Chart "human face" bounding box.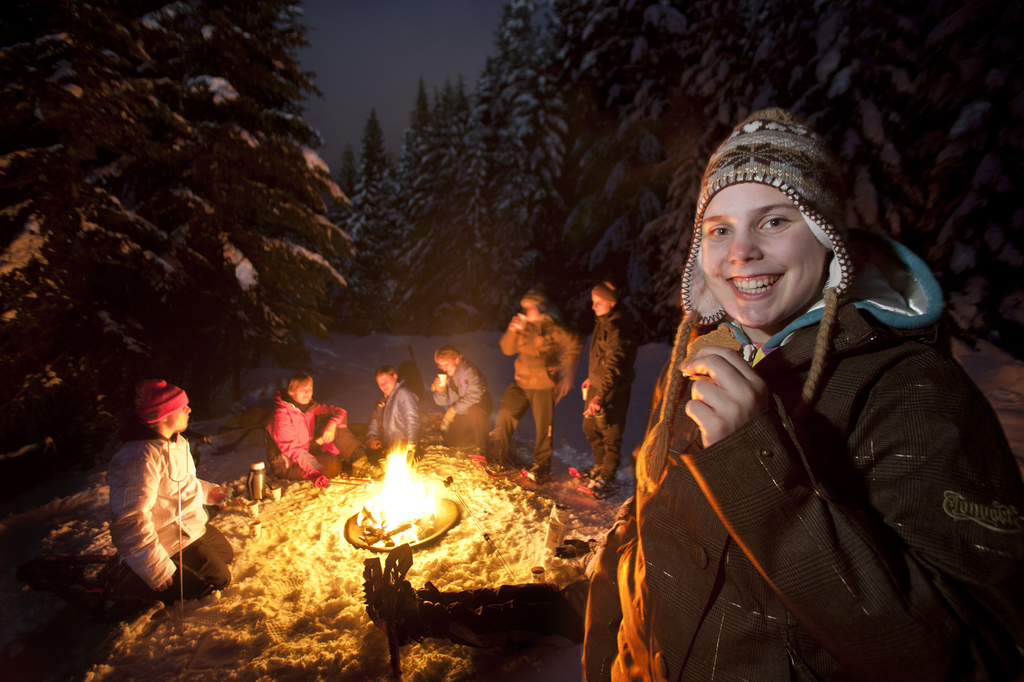
Charted: left=593, top=292, right=612, bottom=317.
